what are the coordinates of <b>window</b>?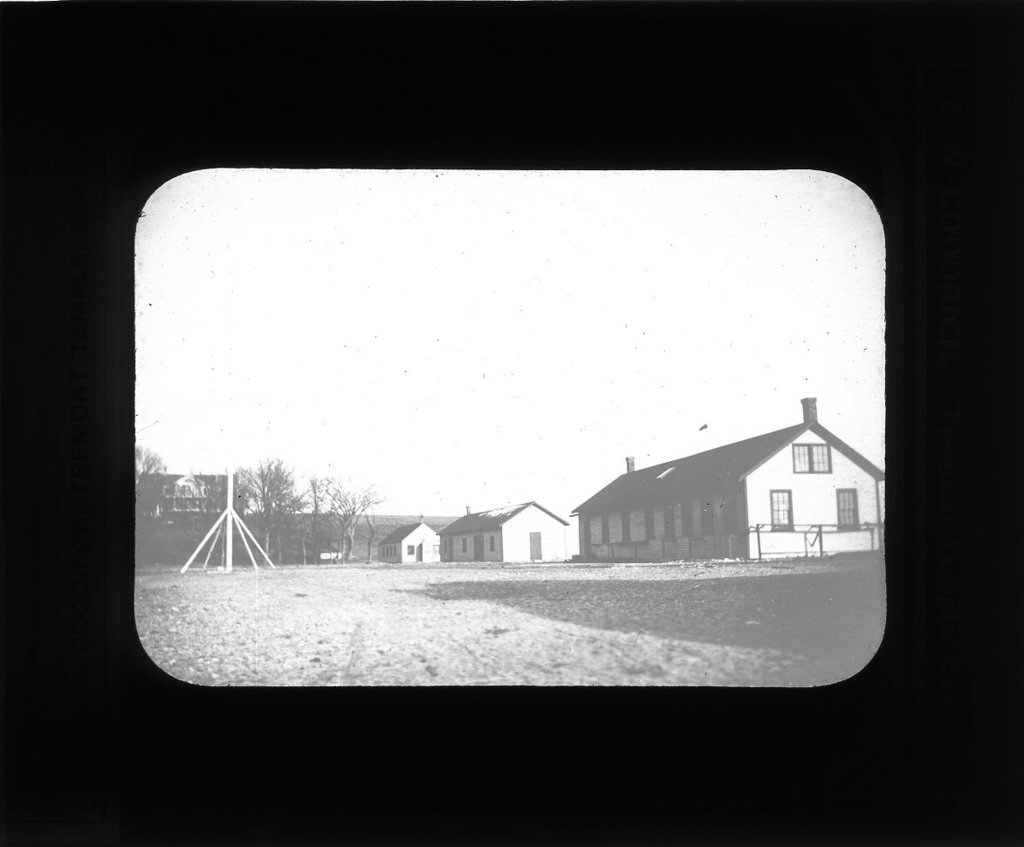
<region>622, 512, 633, 546</region>.
